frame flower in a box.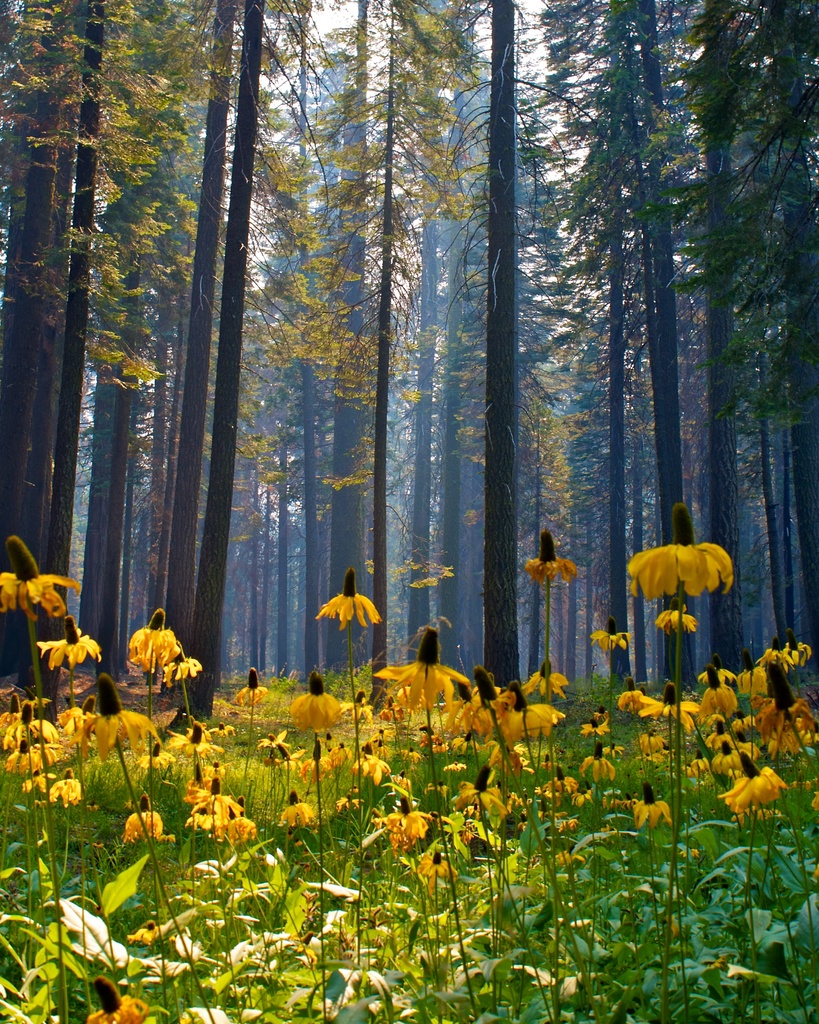
box=[130, 610, 179, 671].
